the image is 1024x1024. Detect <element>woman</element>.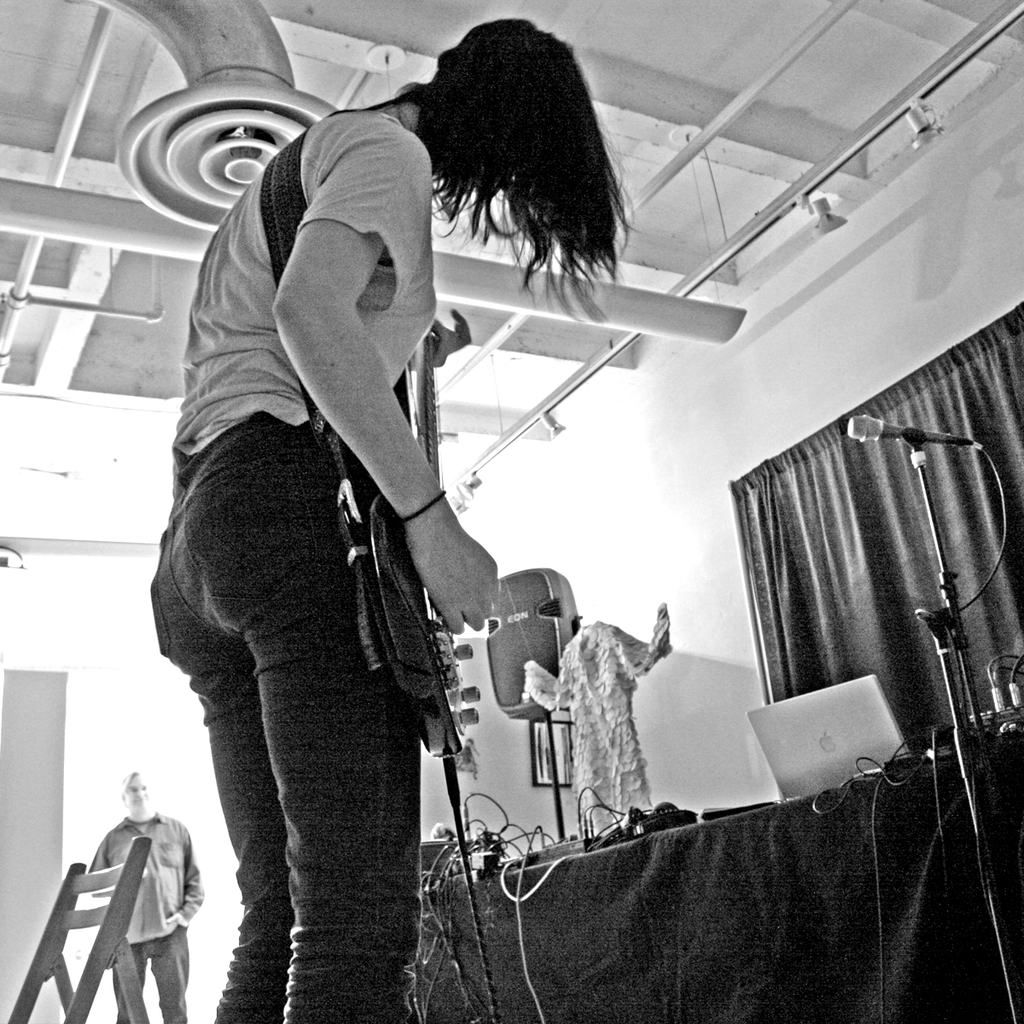
Detection: 143,53,681,1015.
